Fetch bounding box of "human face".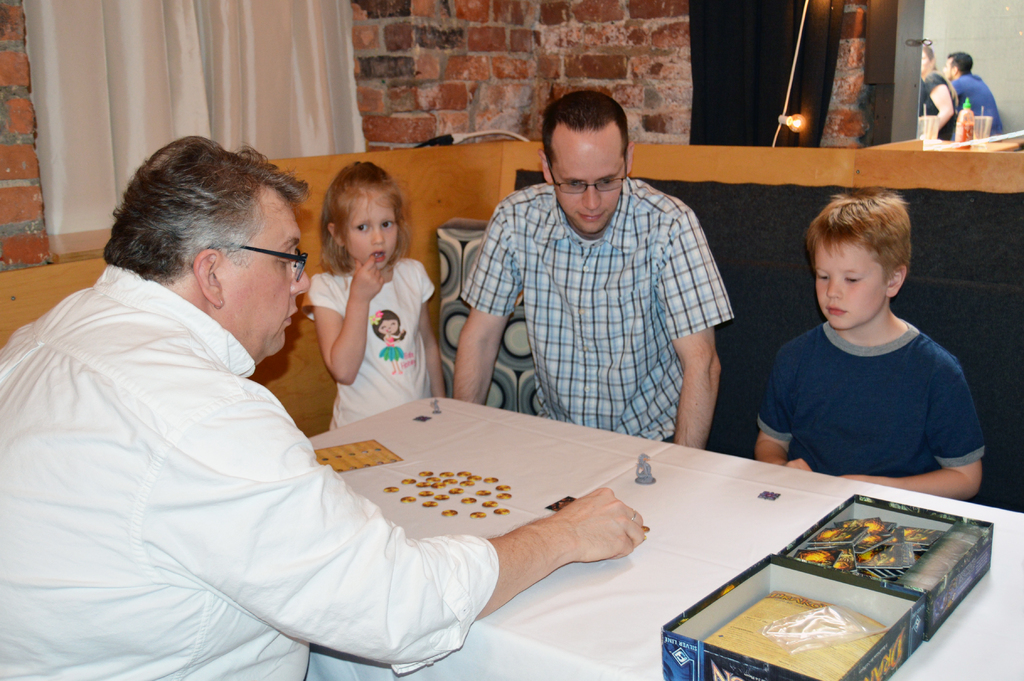
Bbox: x1=921, y1=50, x2=929, y2=71.
